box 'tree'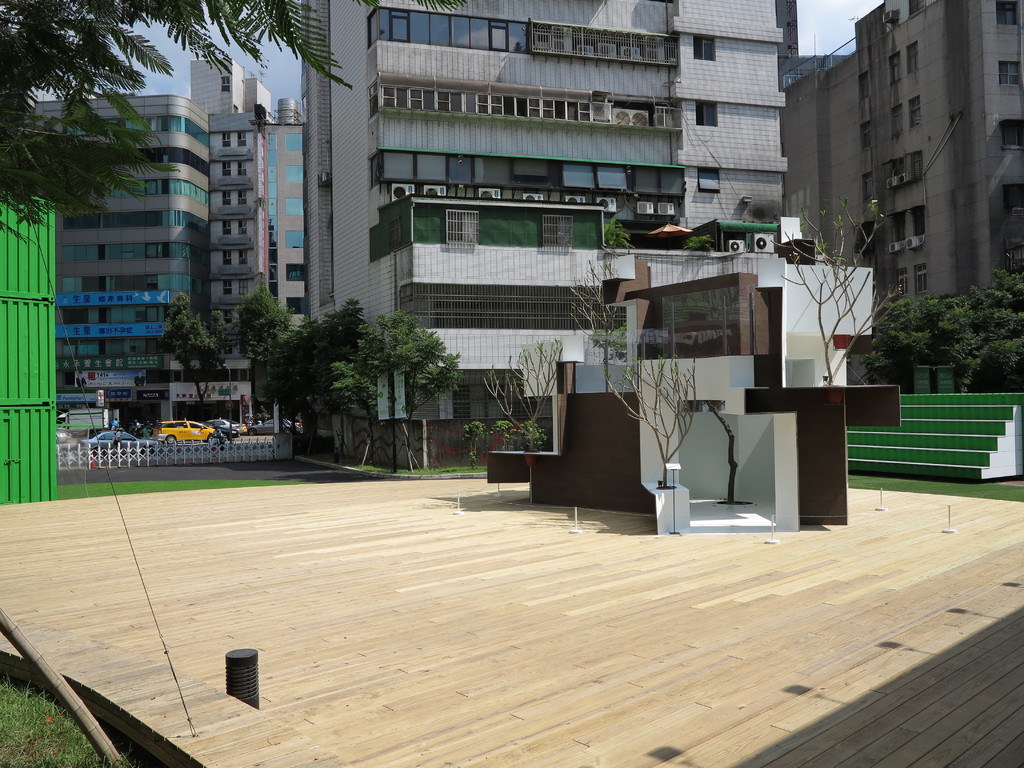
box(480, 339, 565, 449)
